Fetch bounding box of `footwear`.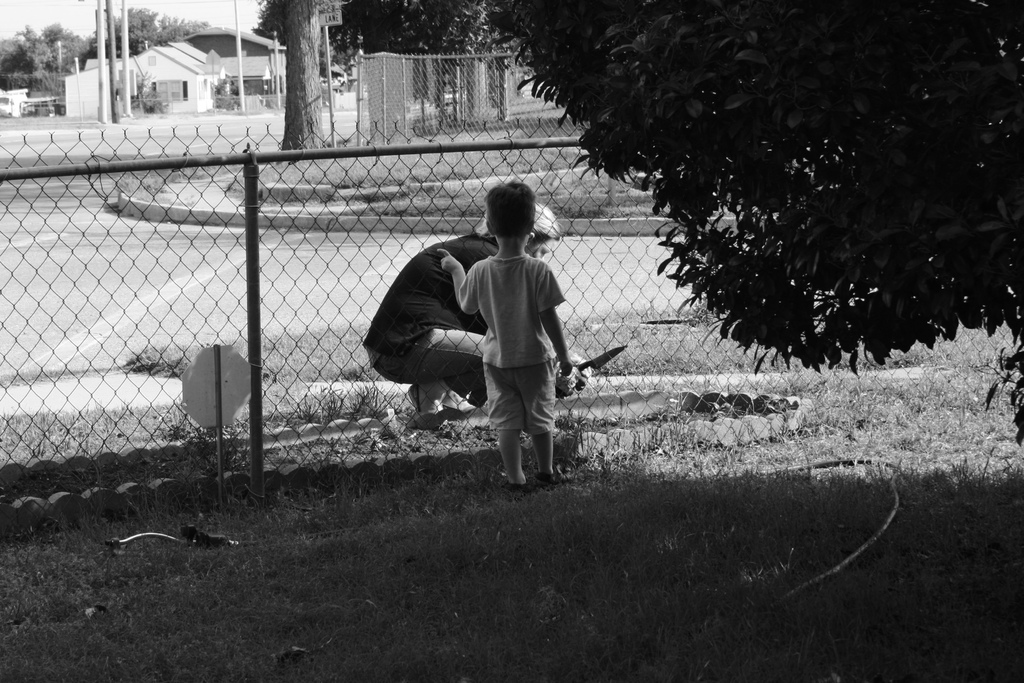
Bbox: 509/475/532/495.
